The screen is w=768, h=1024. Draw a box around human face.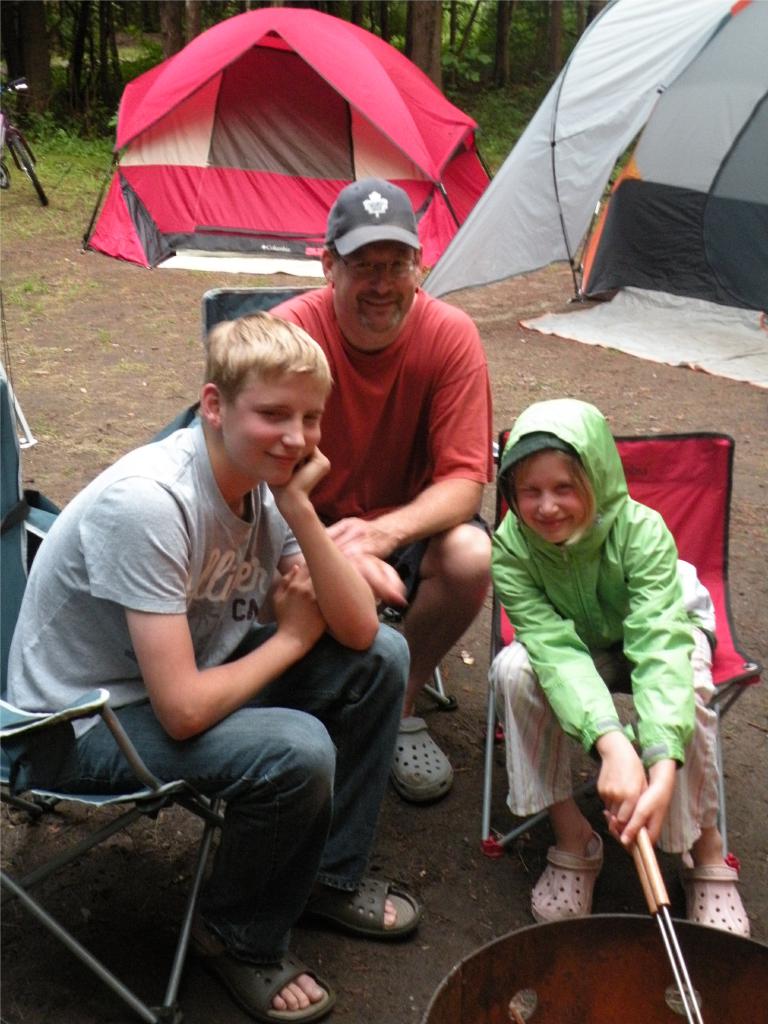
(333, 238, 419, 330).
